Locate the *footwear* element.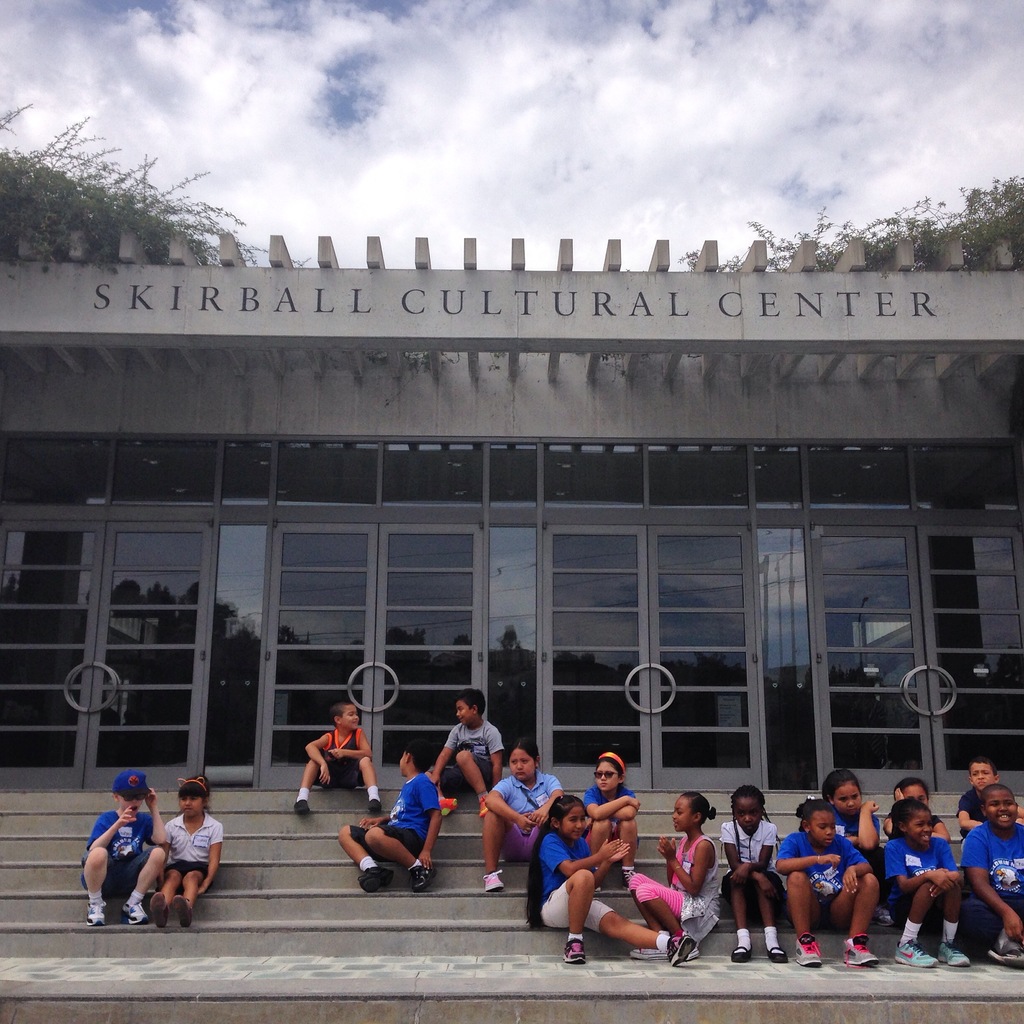
Element bbox: rect(767, 941, 786, 961).
